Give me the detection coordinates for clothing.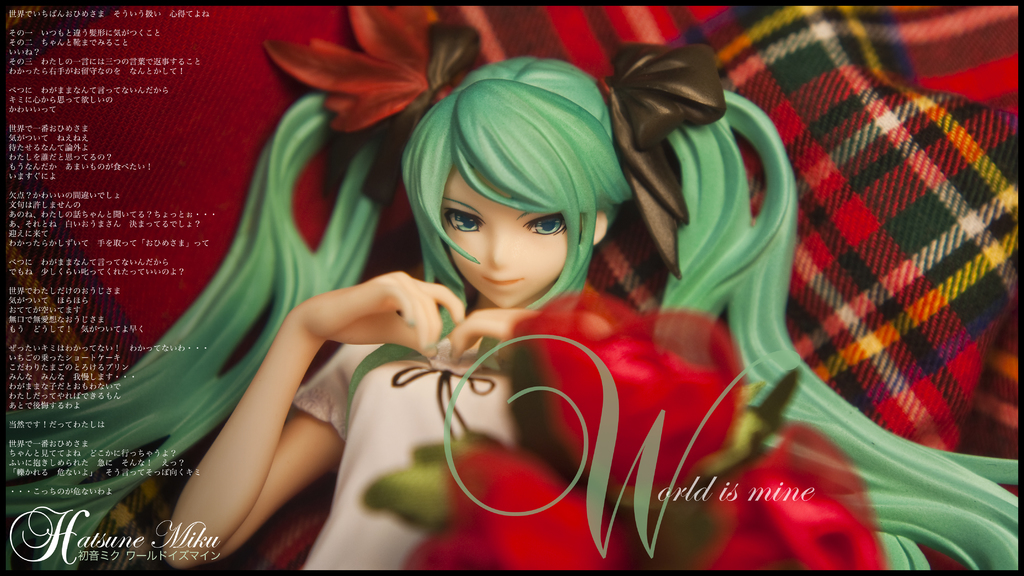
detection(293, 277, 861, 575).
